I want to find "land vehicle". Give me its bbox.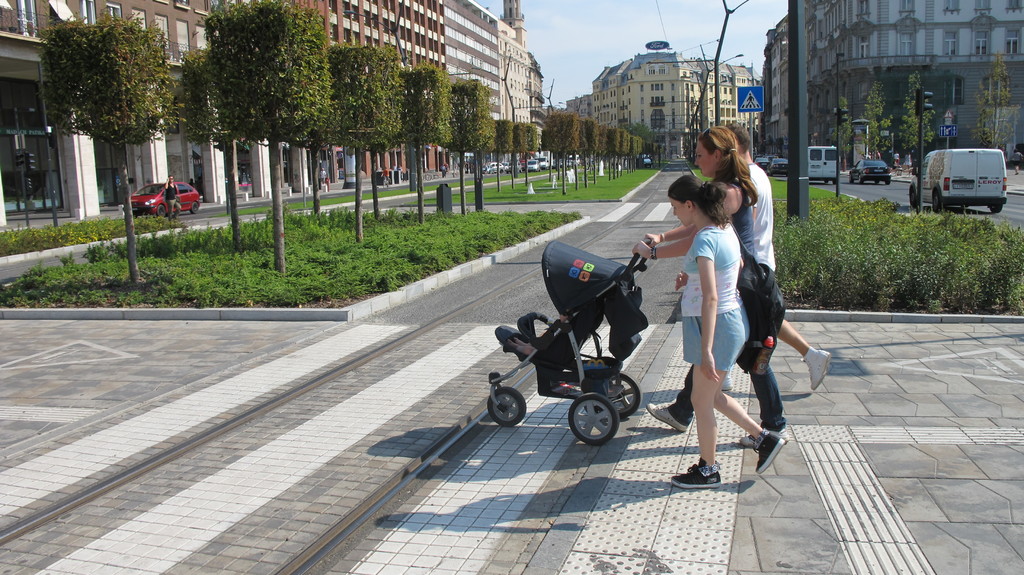
BBox(572, 154, 576, 161).
